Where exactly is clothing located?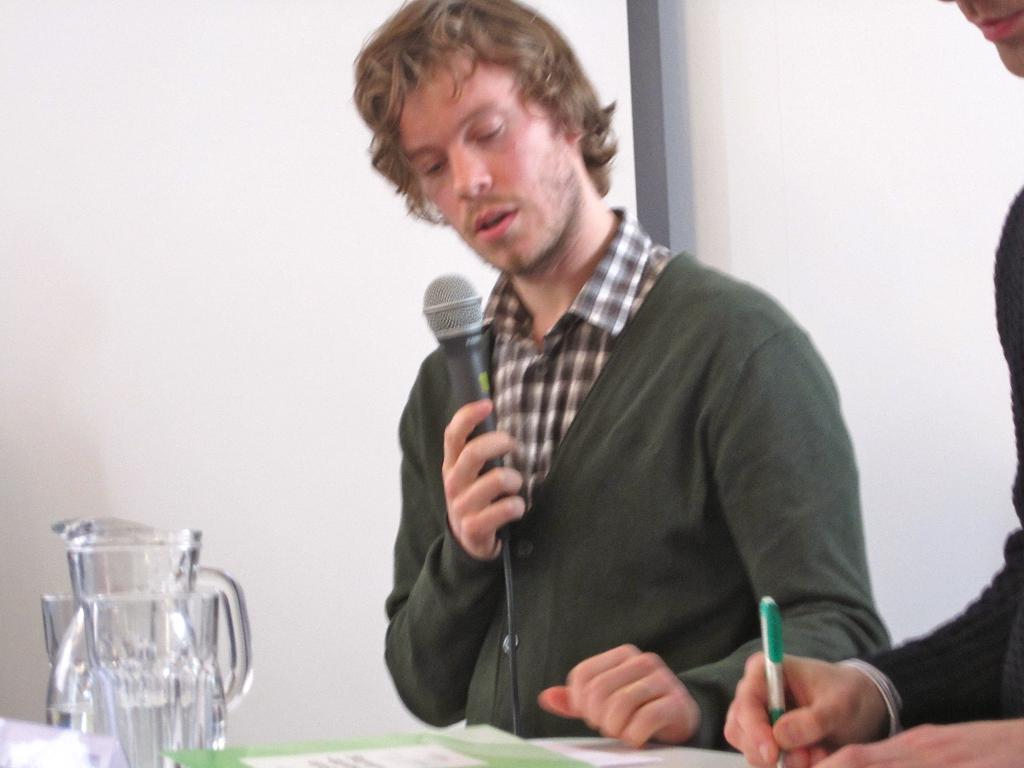
Its bounding box is rect(836, 184, 1023, 744).
